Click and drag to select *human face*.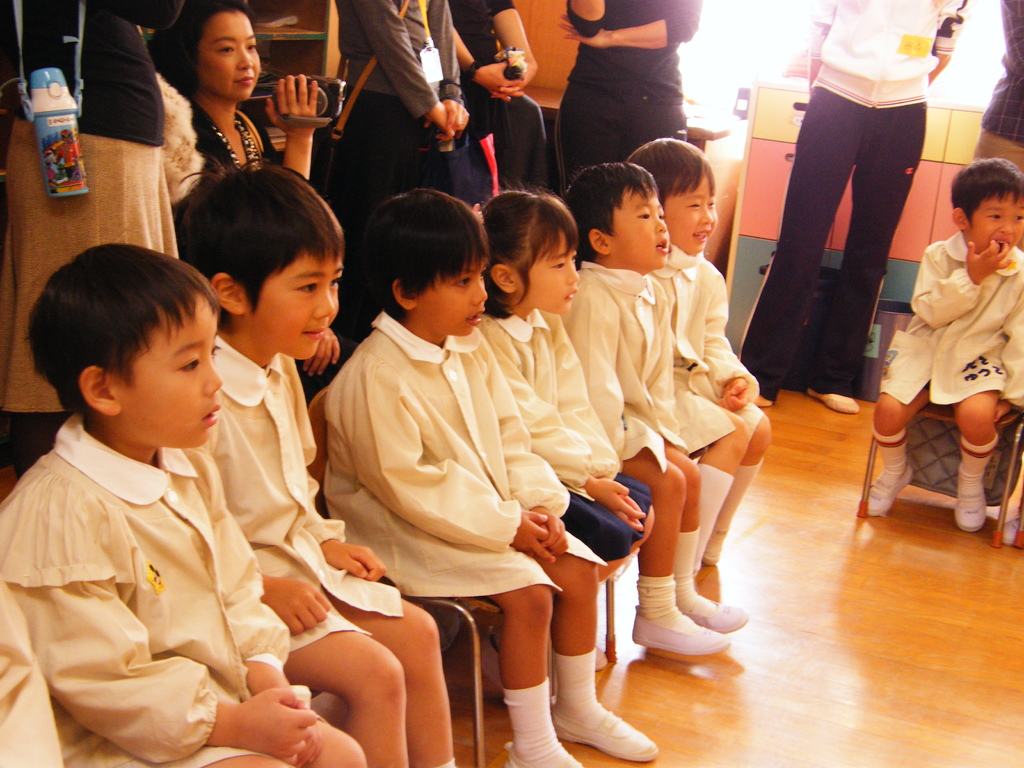
Selection: <region>604, 185, 673, 271</region>.
